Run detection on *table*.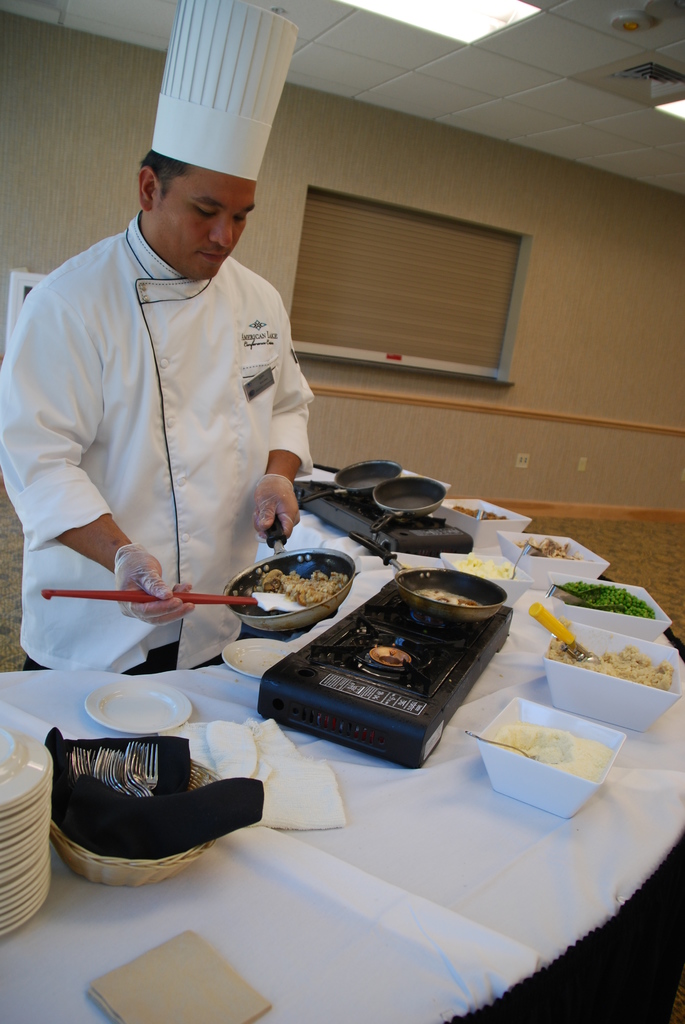
Result: locate(0, 448, 684, 1023).
